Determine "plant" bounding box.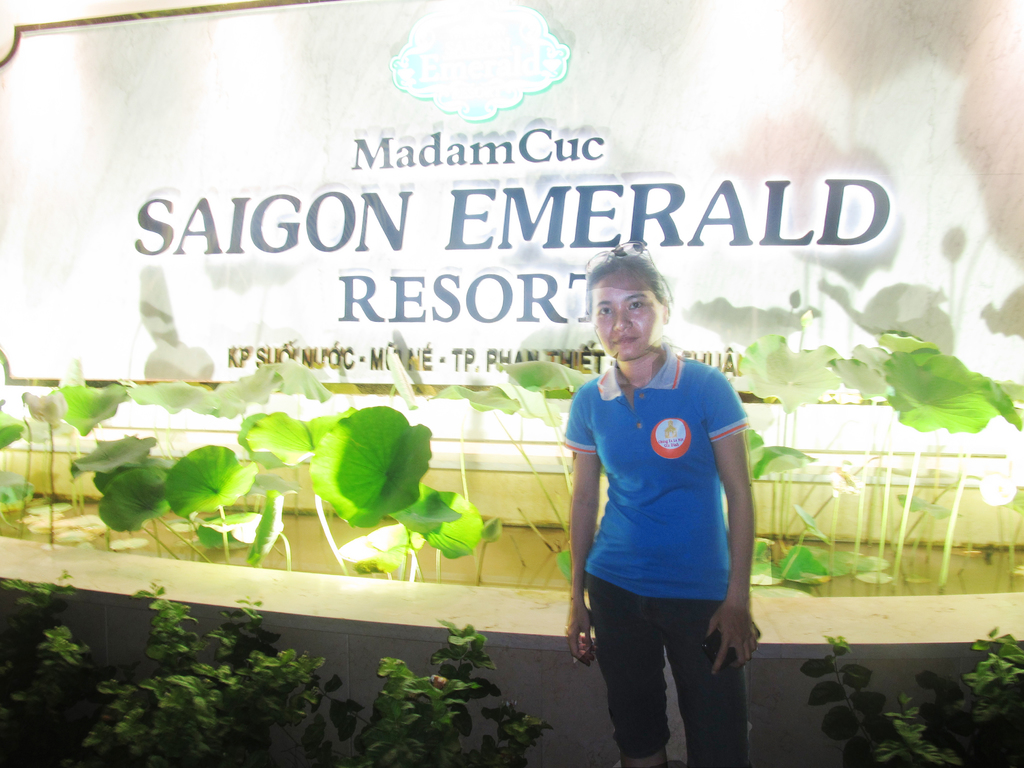
Determined: <box>801,627,1023,767</box>.
